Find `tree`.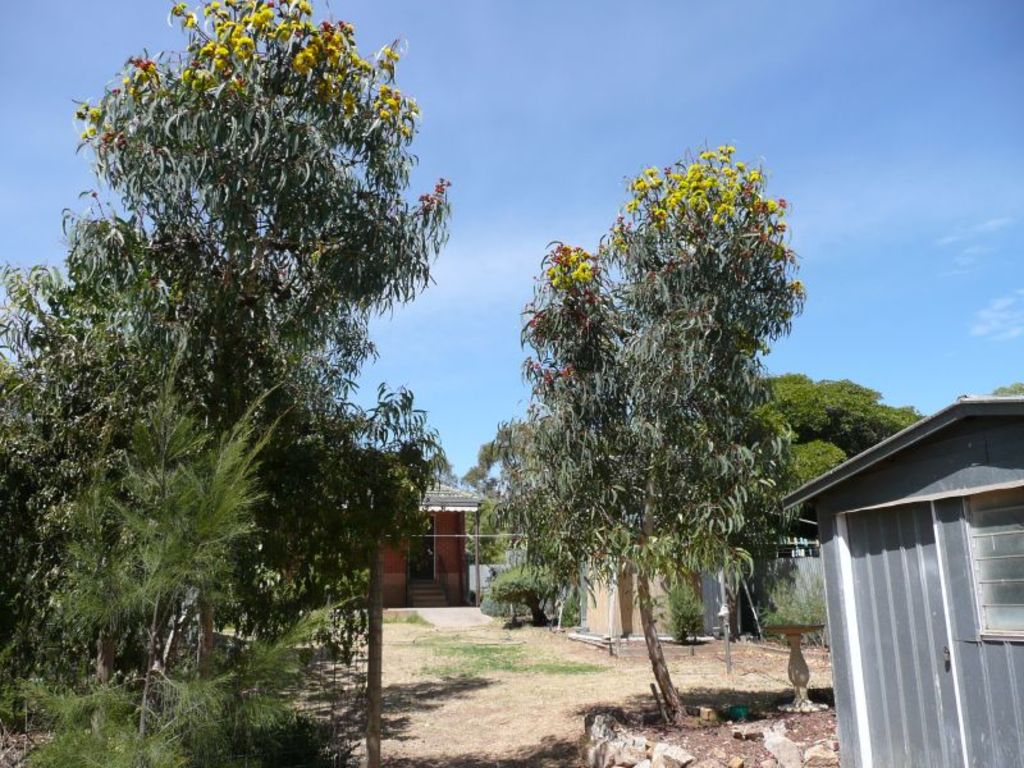
bbox=[449, 411, 557, 611].
